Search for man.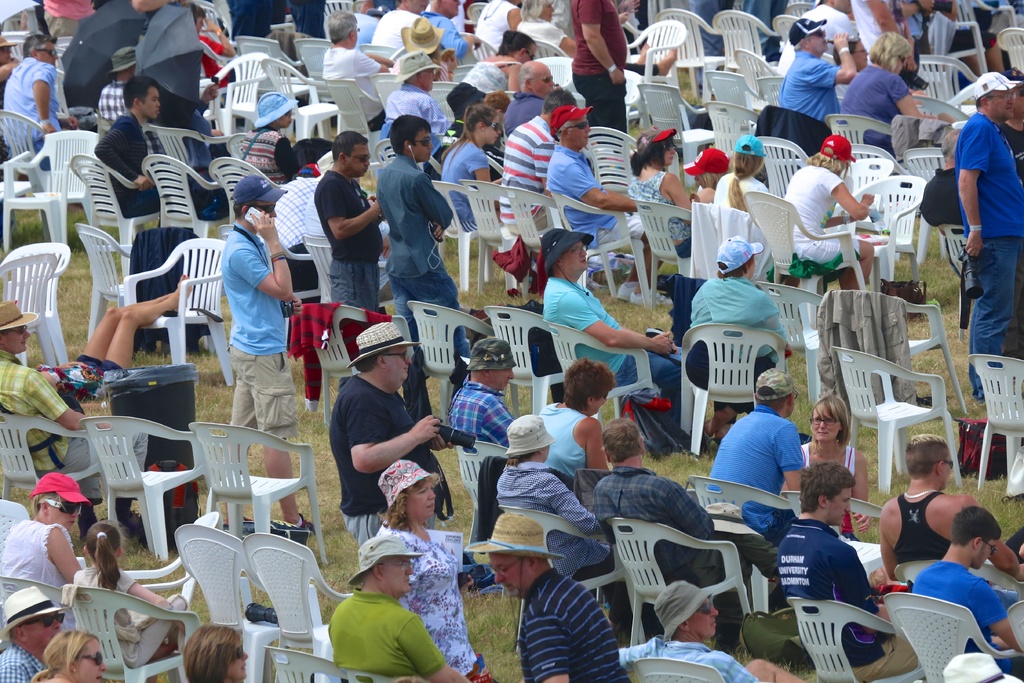
Found at <bbox>502, 83, 611, 286</bbox>.
